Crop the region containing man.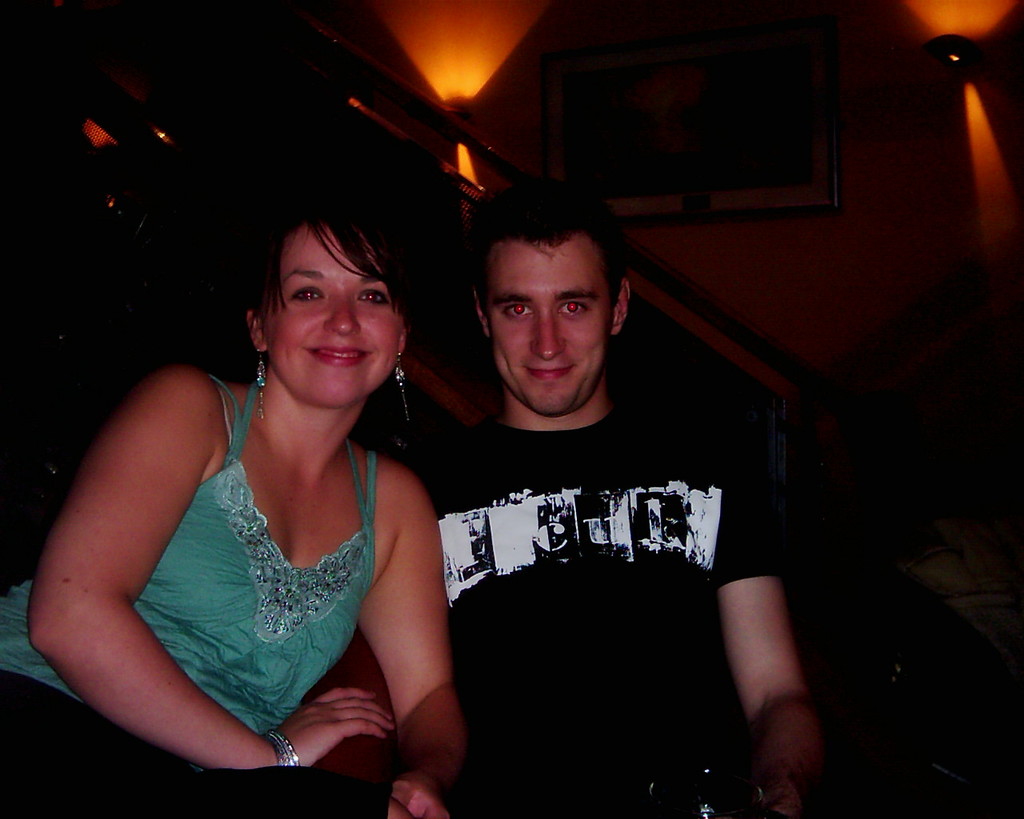
Crop region: x1=369 y1=172 x2=827 y2=809.
